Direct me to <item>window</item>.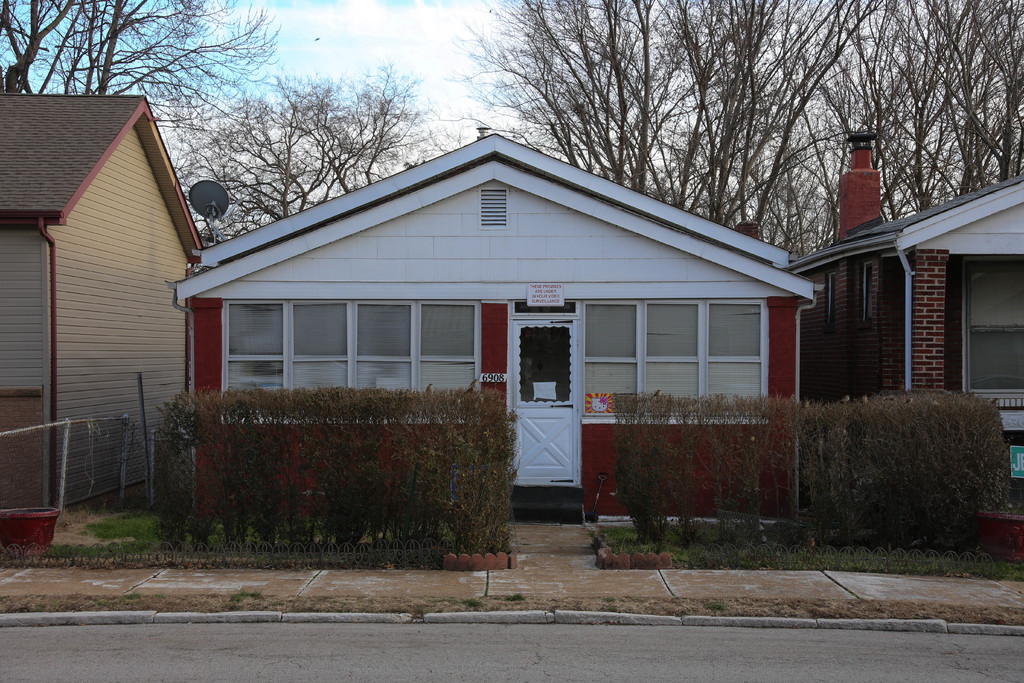
Direction: region(354, 361, 413, 403).
